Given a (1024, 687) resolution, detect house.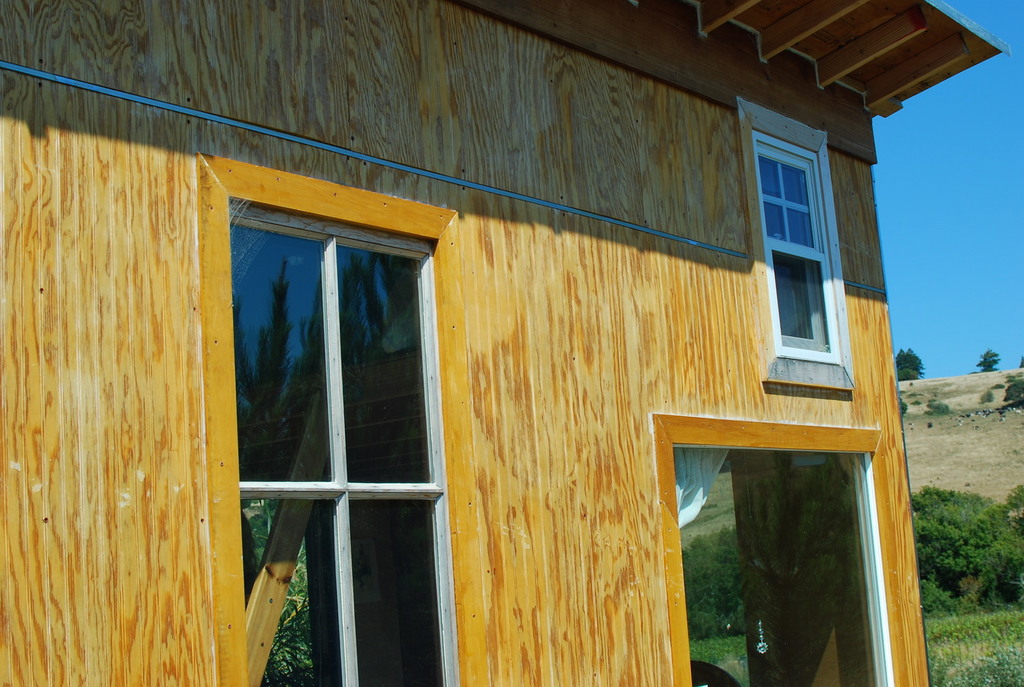
box=[1, 0, 1011, 686].
